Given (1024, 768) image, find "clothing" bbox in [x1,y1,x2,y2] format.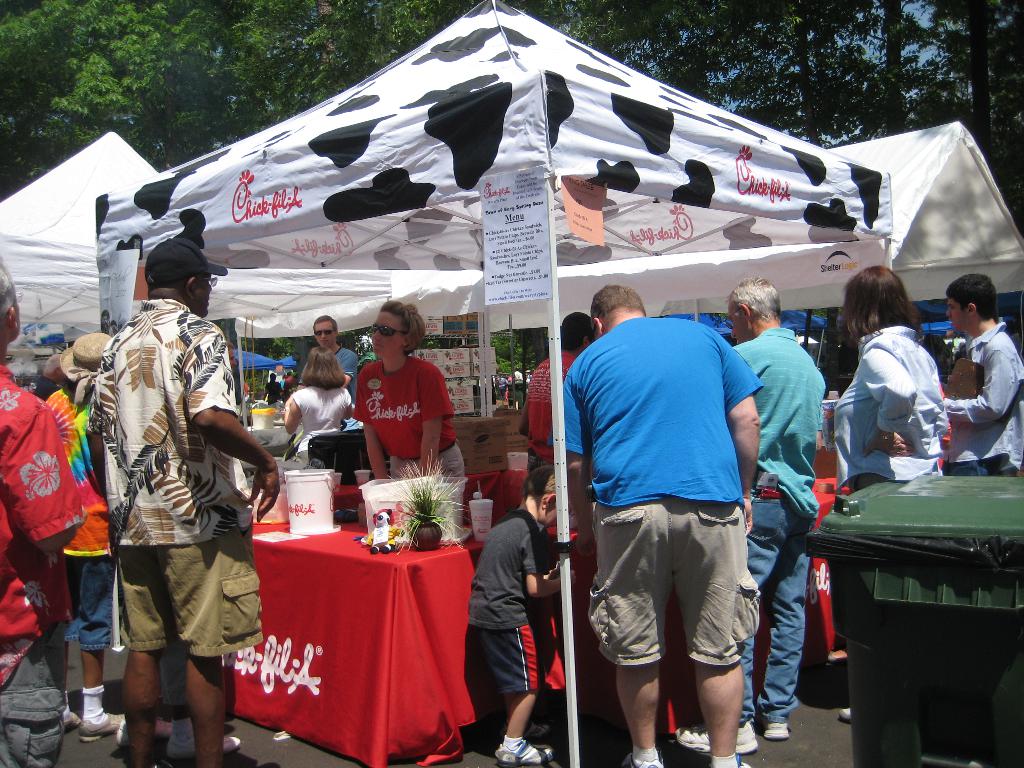
[831,318,948,498].
